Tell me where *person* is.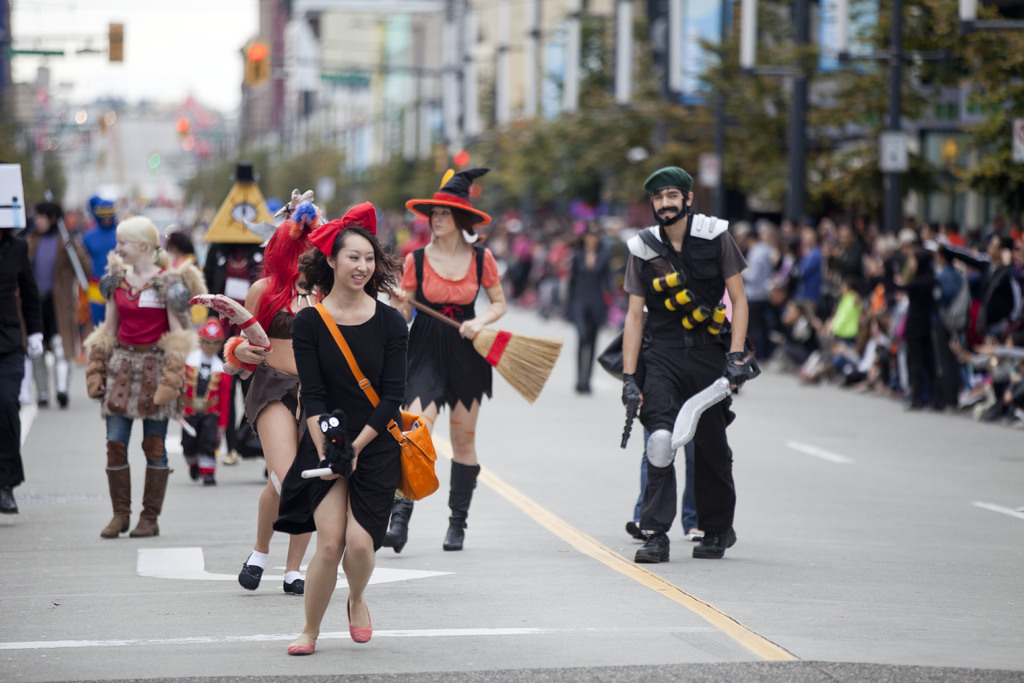
*person* is at [x1=510, y1=190, x2=1022, y2=416].
